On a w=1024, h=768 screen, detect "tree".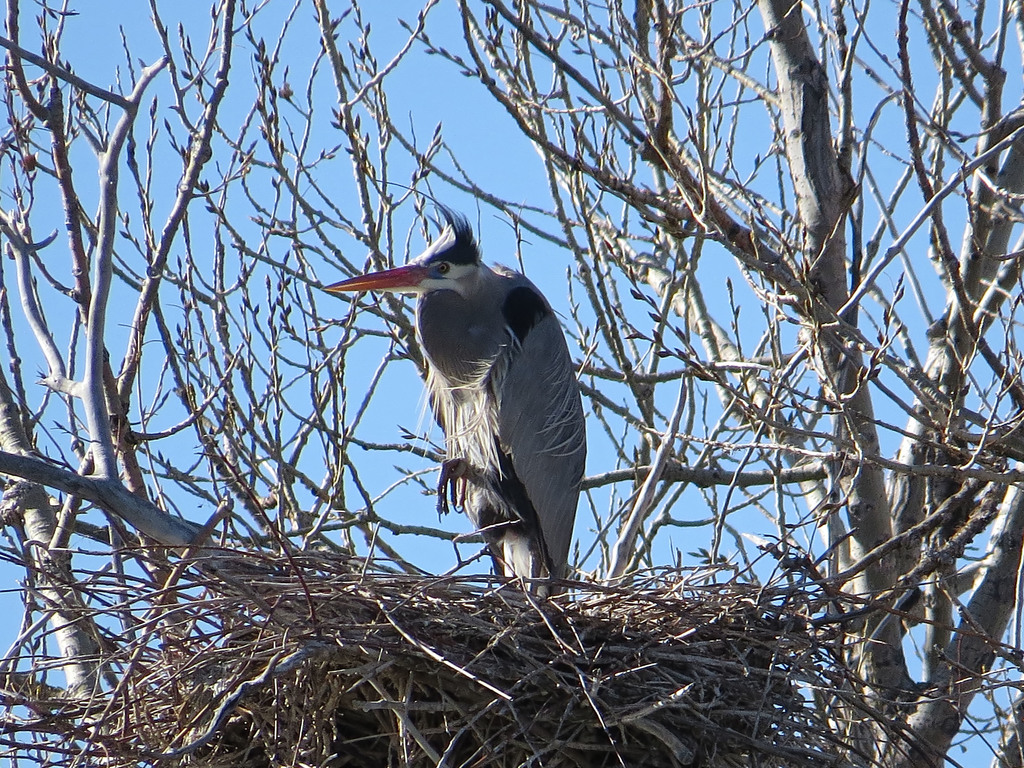
[0, 0, 1023, 767].
